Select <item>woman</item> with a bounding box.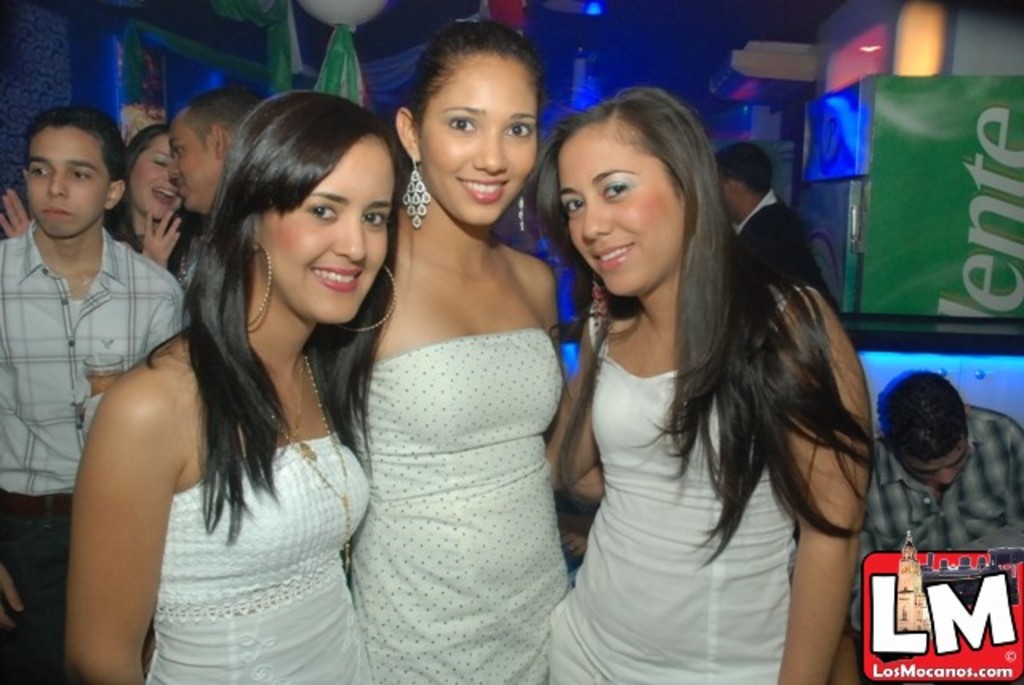
detection(526, 85, 880, 683).
